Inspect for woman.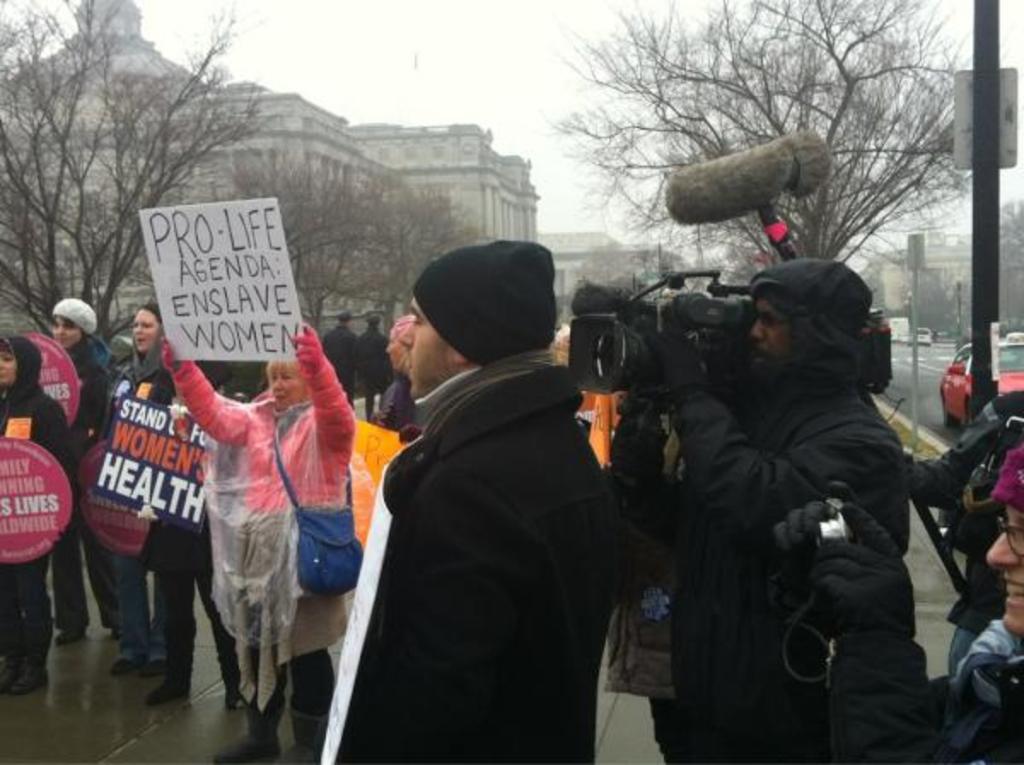
Inspection: bbox=(102, 299, 174, 674).
